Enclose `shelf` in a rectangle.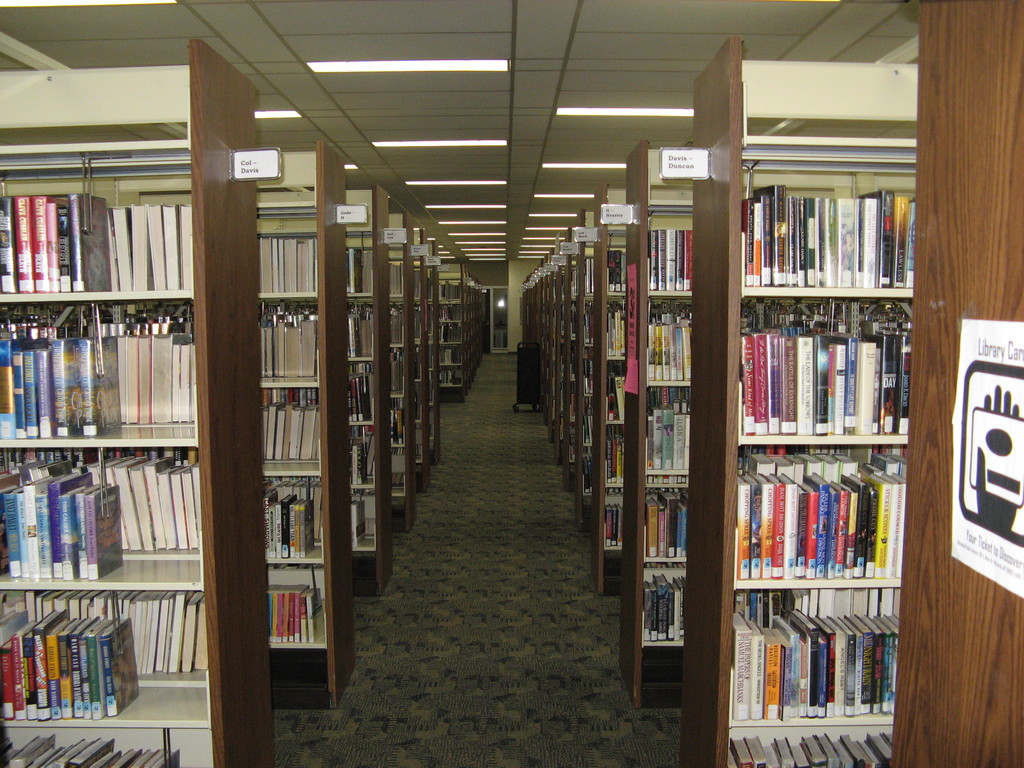
left=412, top=226, right=433, bottom=486.
